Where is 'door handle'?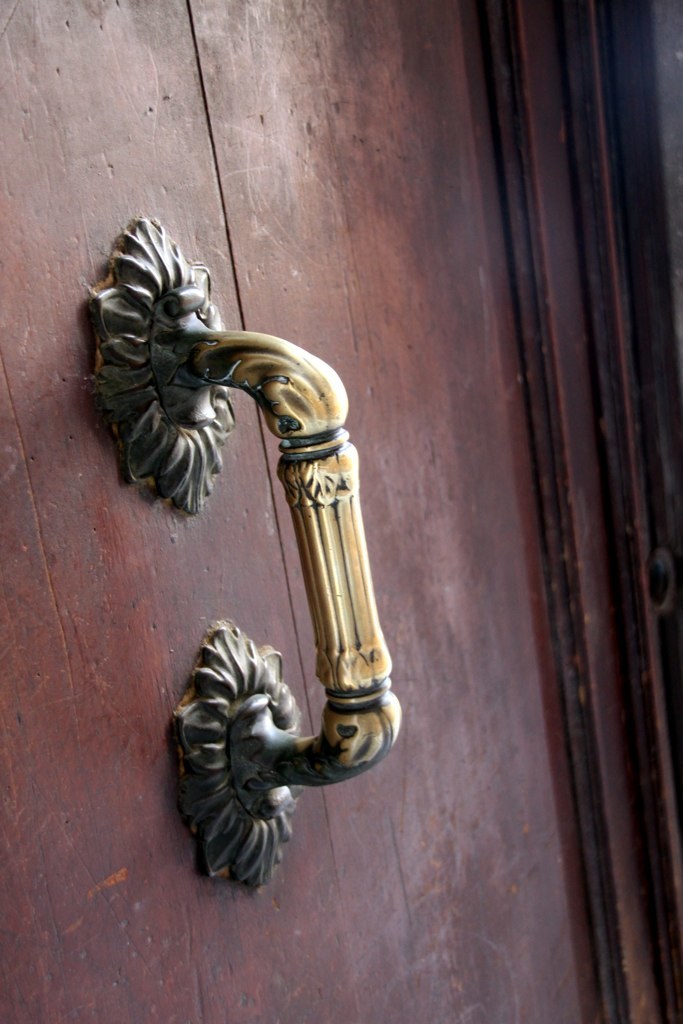
<box>89,213,405,893</box>.
